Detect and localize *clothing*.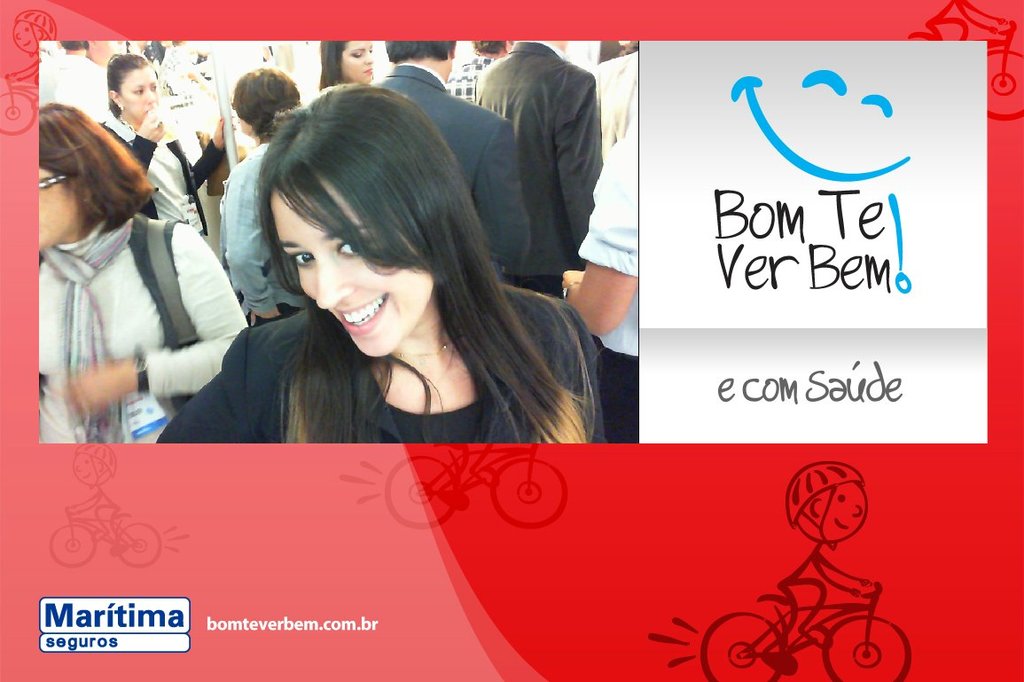
Localized at crop(140, 292, 600, 448).
